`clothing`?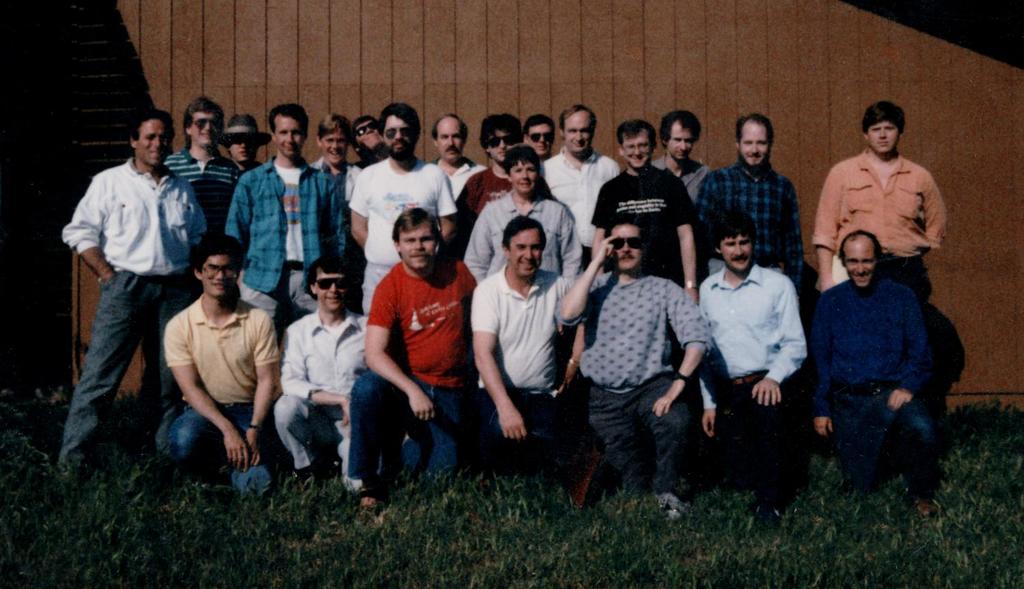
locate(813, 142, 950, 276)
